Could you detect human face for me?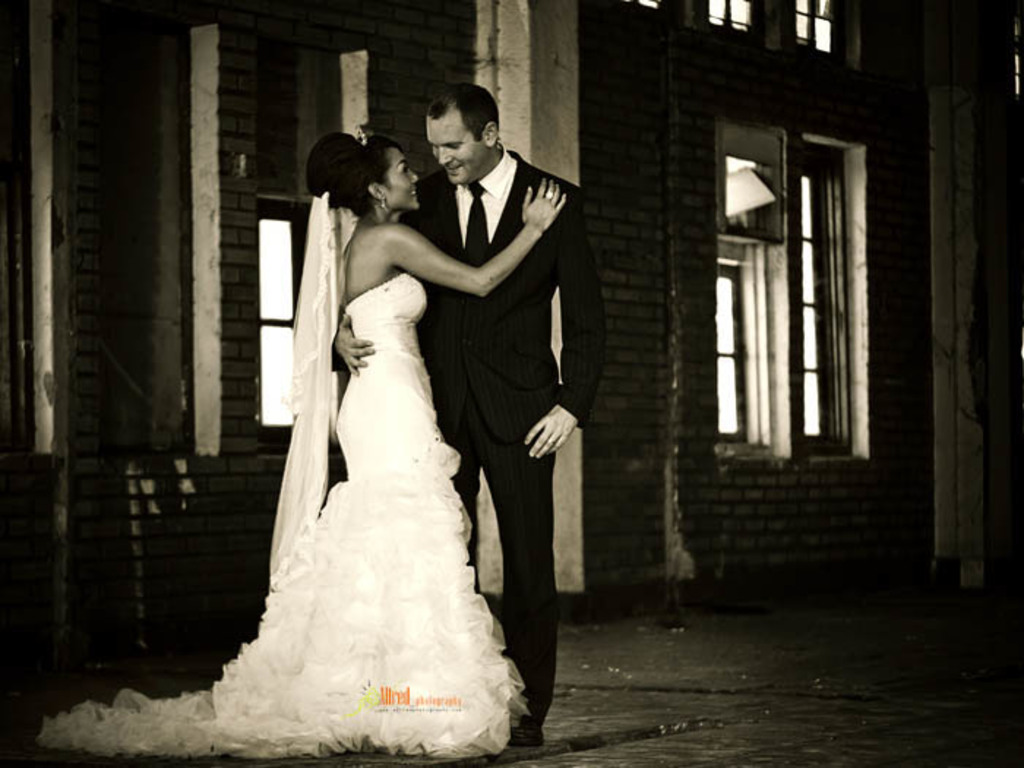
Detection result: bbox=[429, 116, 486, 186].
